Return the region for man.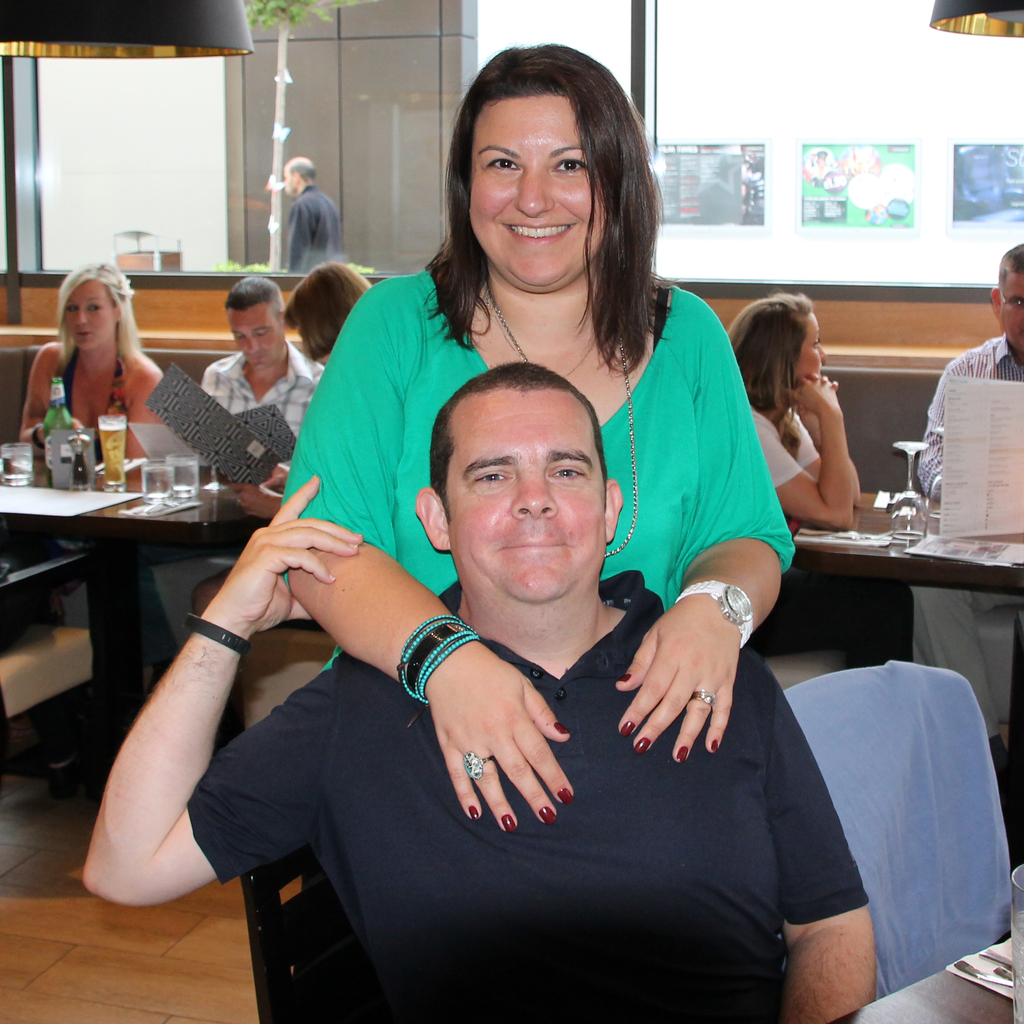
select_region(82, 364, 884, 1023).
